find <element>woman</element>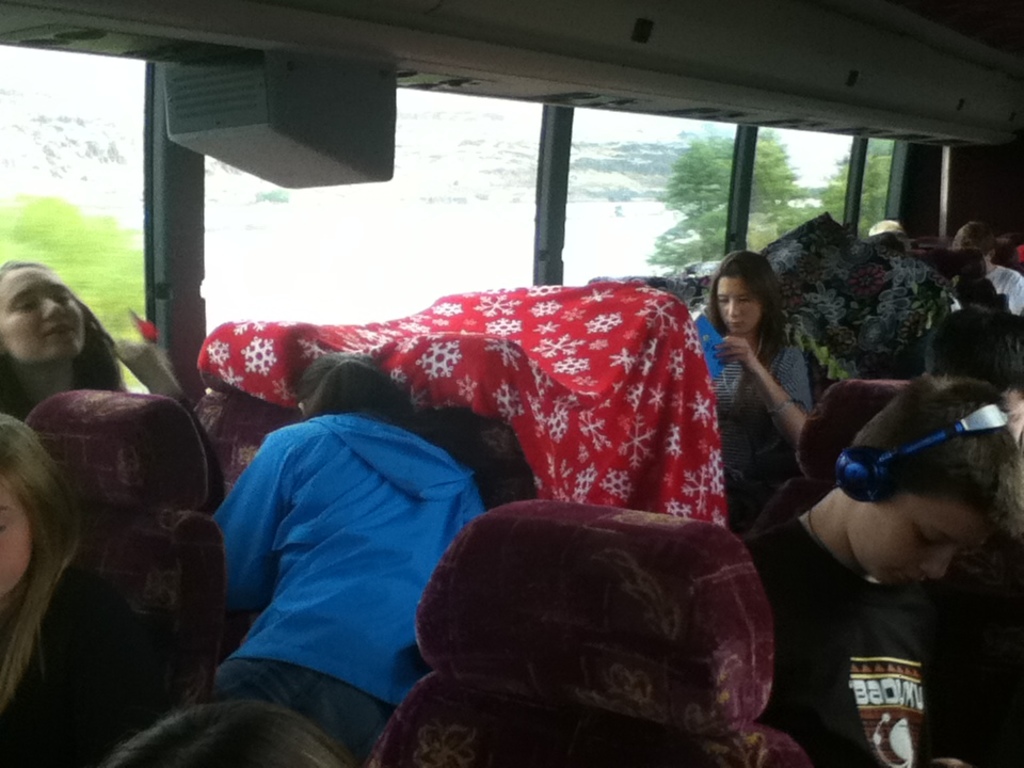
l=697, t=234, r=842, b=510
